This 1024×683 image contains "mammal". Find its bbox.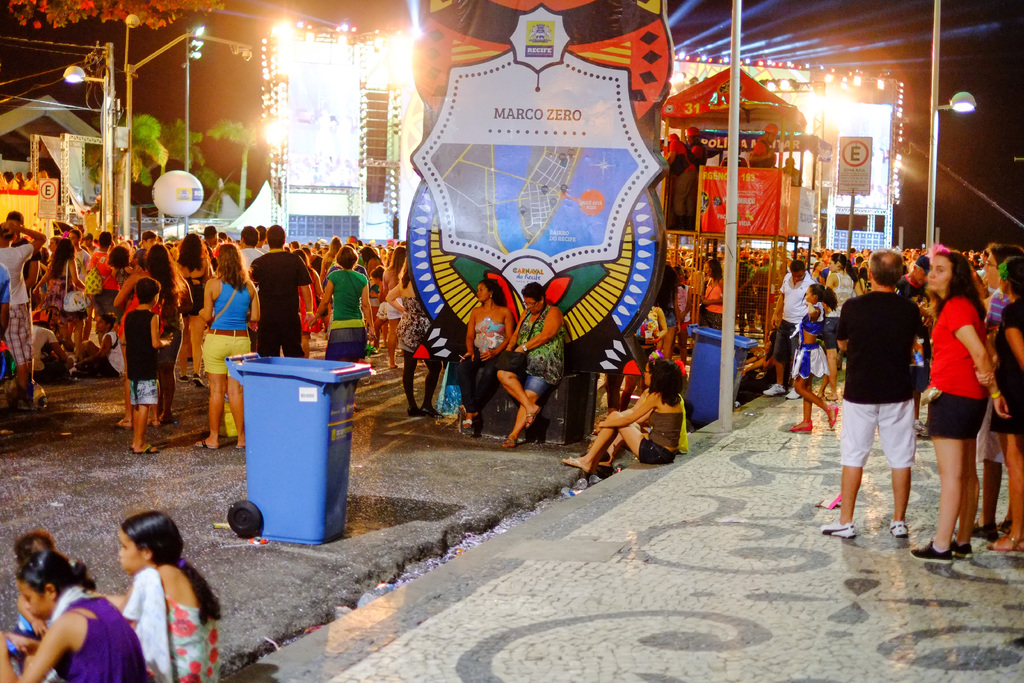
detection(16, 169, 25, 188).
